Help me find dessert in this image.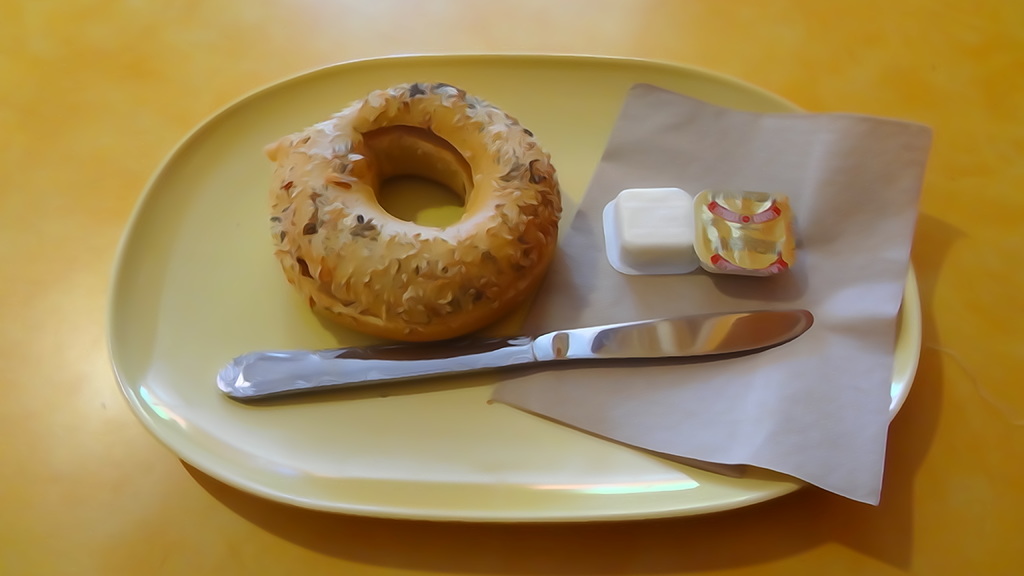
Found it: {"left": 269, "top": 76, "right": 560, "bottom": 342}.
